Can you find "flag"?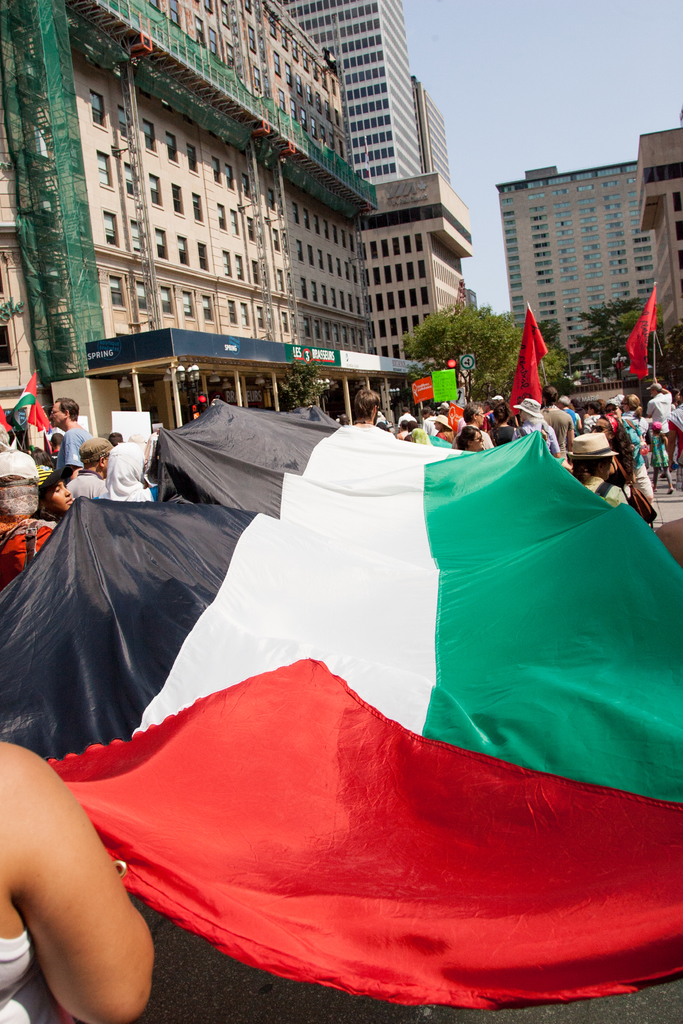
Yes, bounding box: (left=0, top=404, right=7, bottom=438).
